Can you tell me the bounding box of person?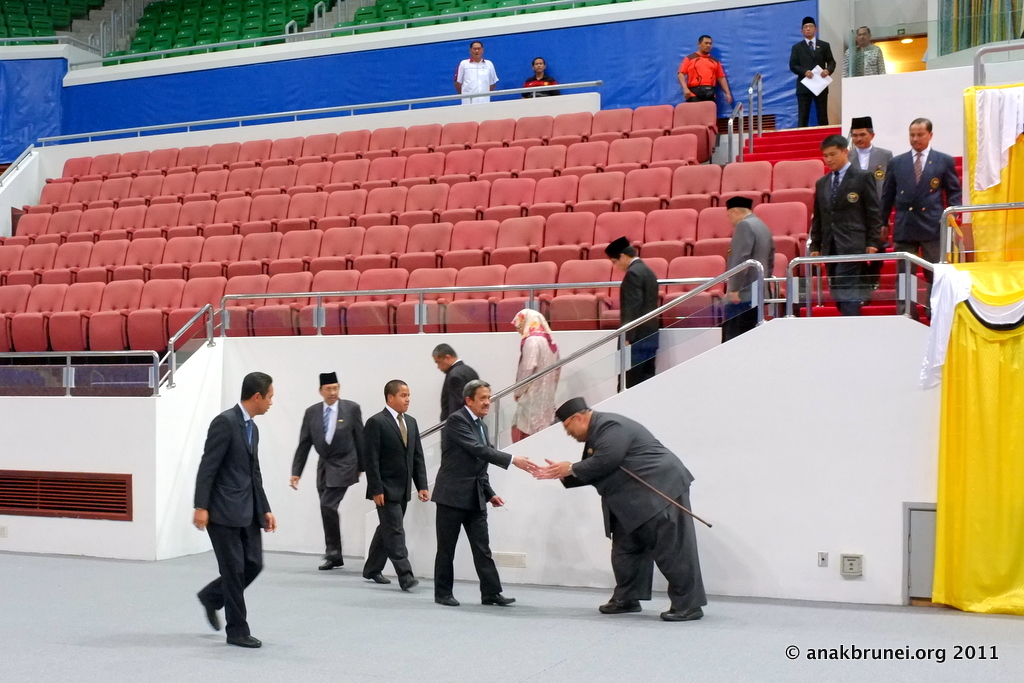
(left=604, top=236, right=659, bottom=396).
